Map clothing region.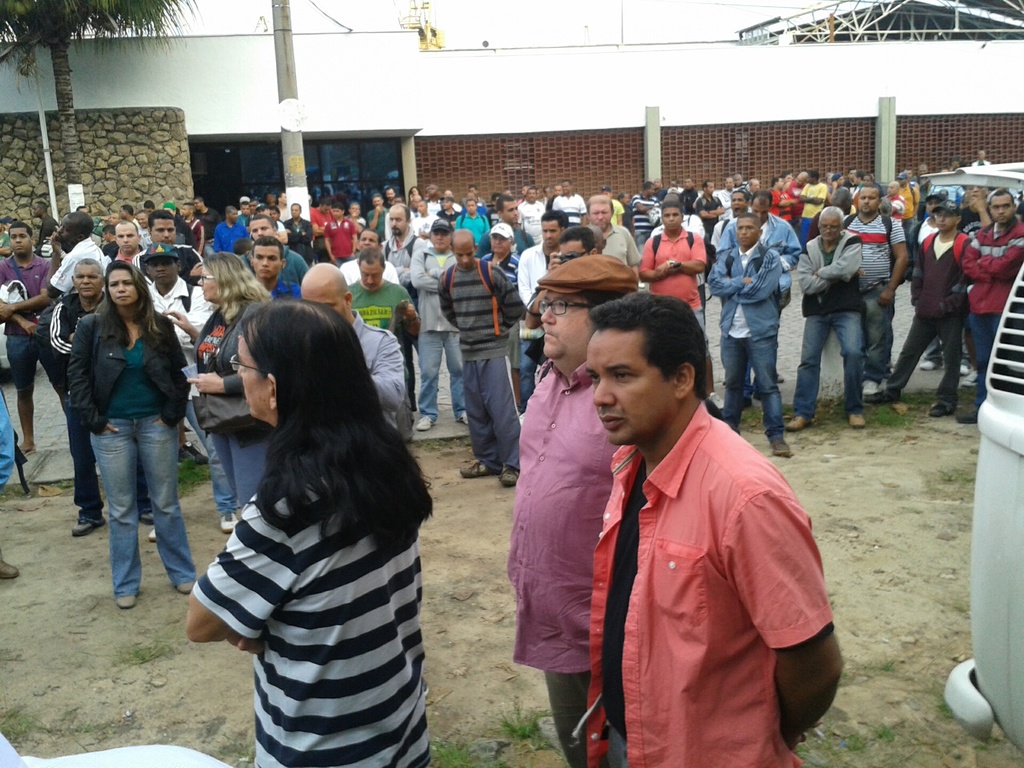
Mapped to l=703, t=249, r=782, b=436.
